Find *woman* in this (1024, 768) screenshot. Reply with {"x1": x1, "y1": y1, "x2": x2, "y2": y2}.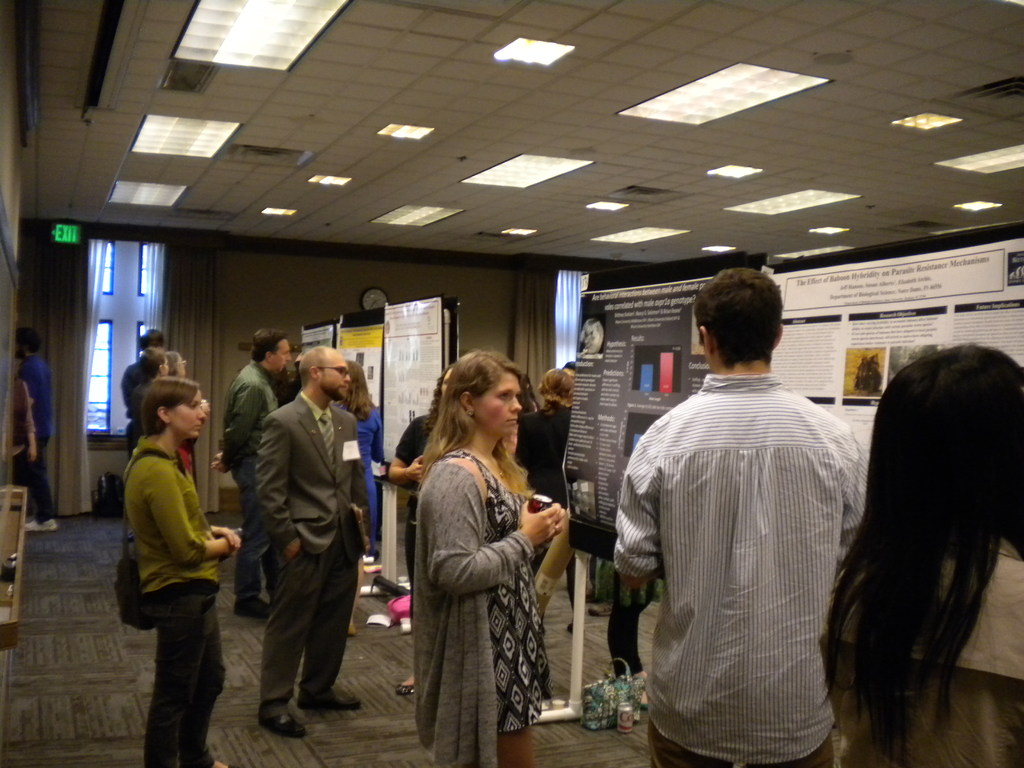
{"x1": 124, "y1": 378, "x2": 242, "y2": 767}.
